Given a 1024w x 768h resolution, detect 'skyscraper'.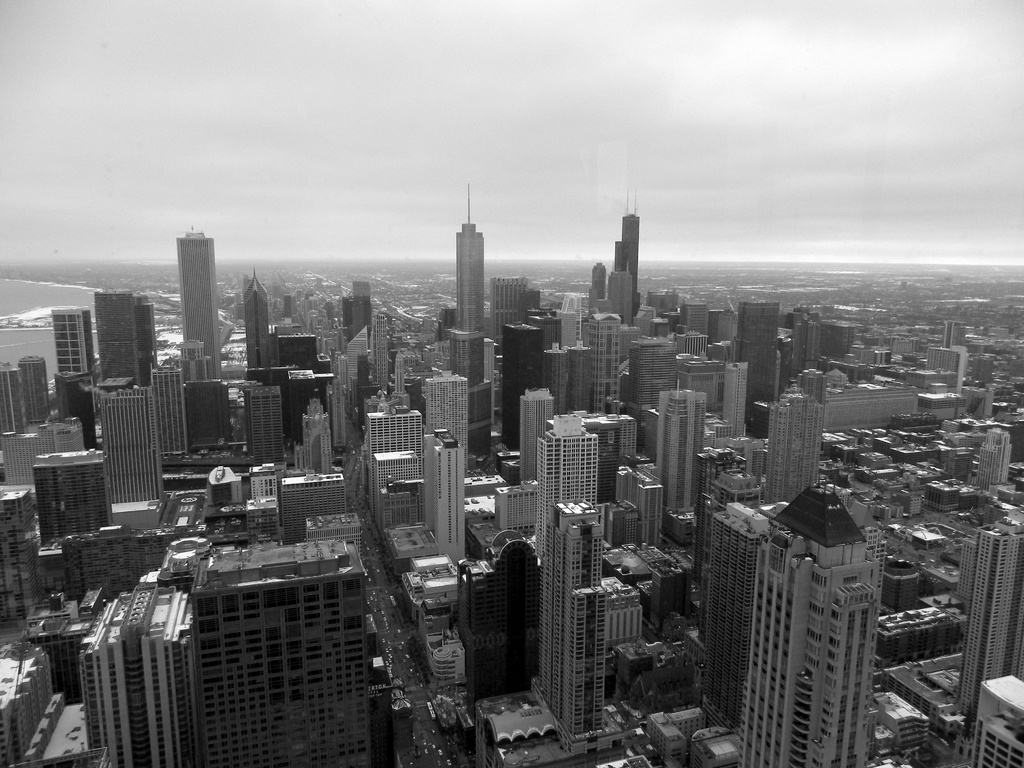
424, 369, 468, 475.
